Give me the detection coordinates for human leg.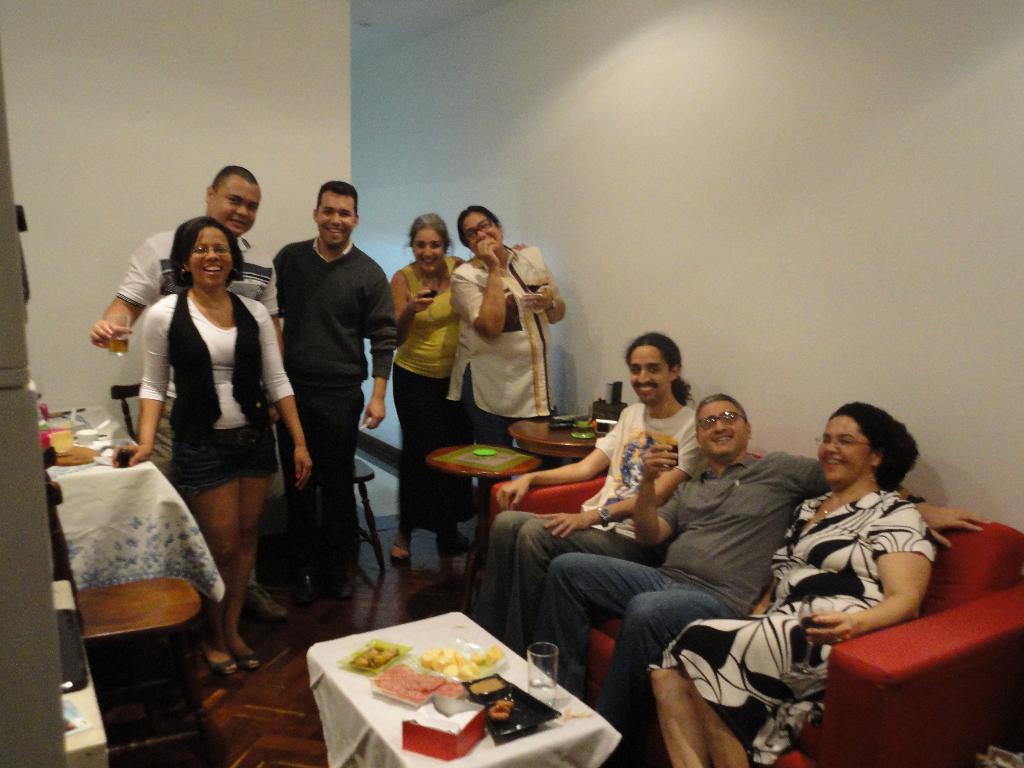
x1=220, y1=474, x2=273, y2=674.
